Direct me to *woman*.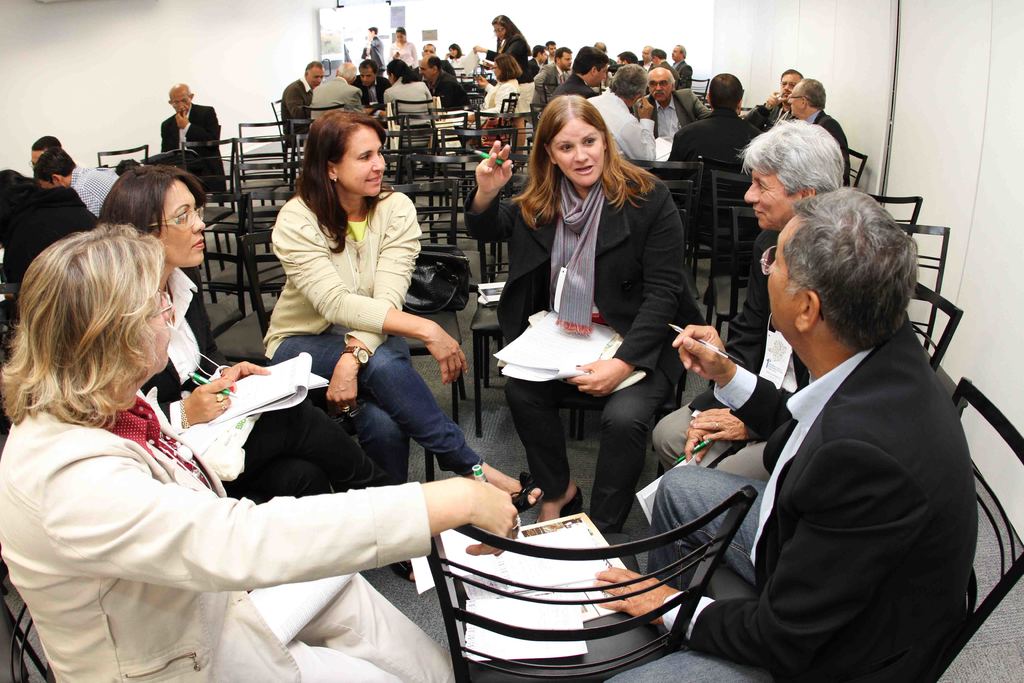
Direction: select_region(476, 13, 530, 68).
